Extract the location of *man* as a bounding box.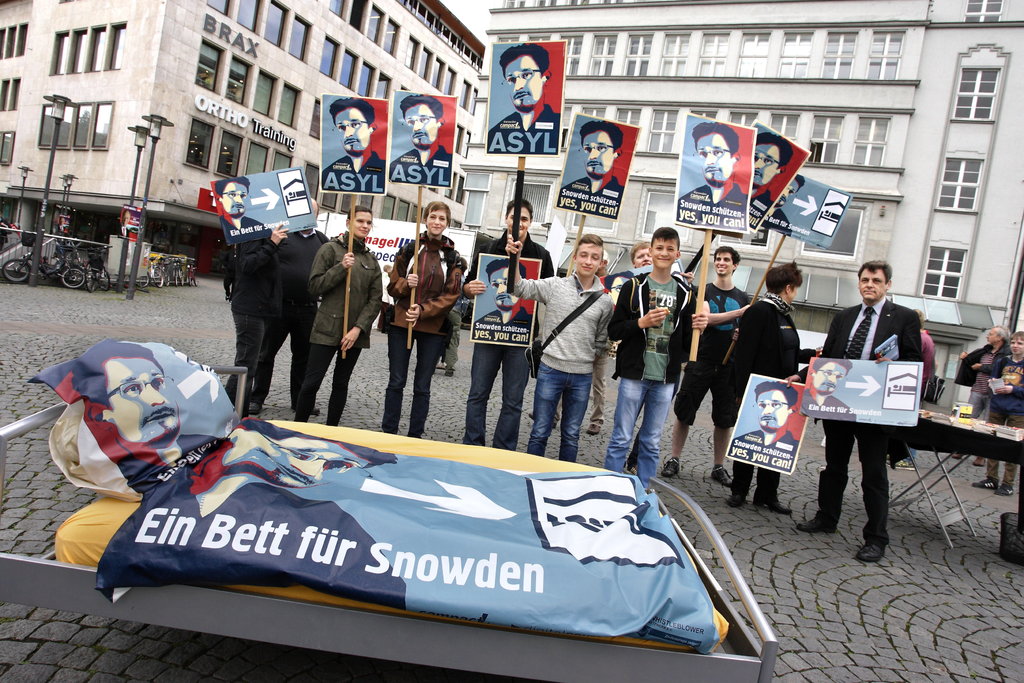
[760,174,806,238].
